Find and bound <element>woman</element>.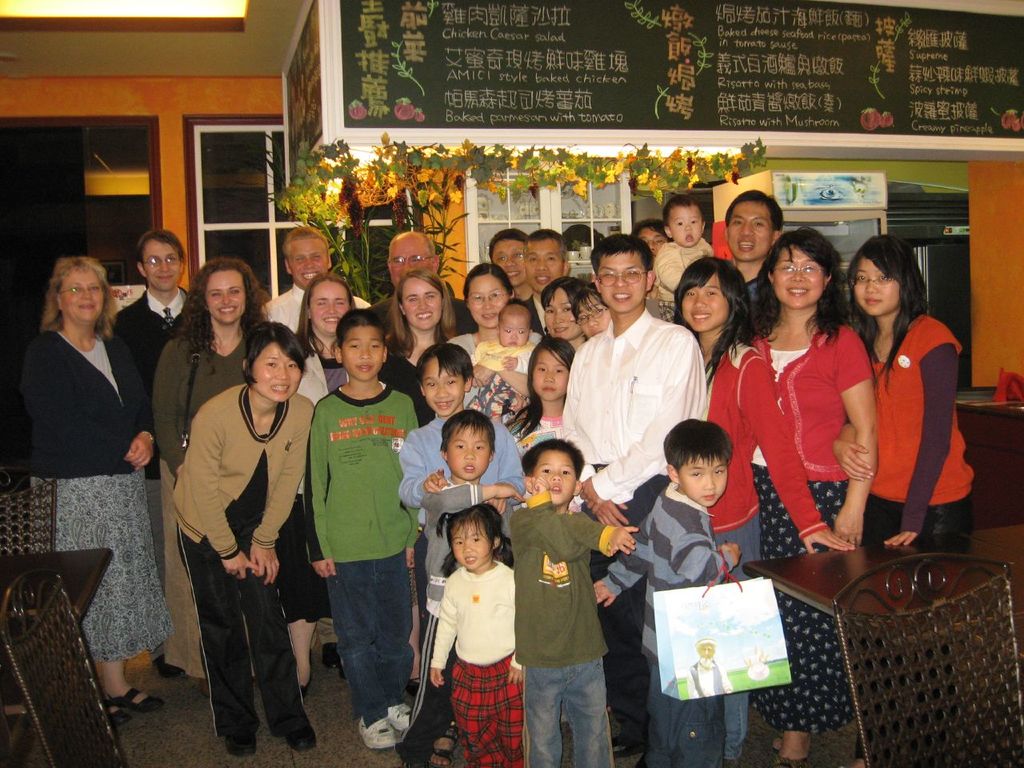
Bound: 672 258 846 764.
